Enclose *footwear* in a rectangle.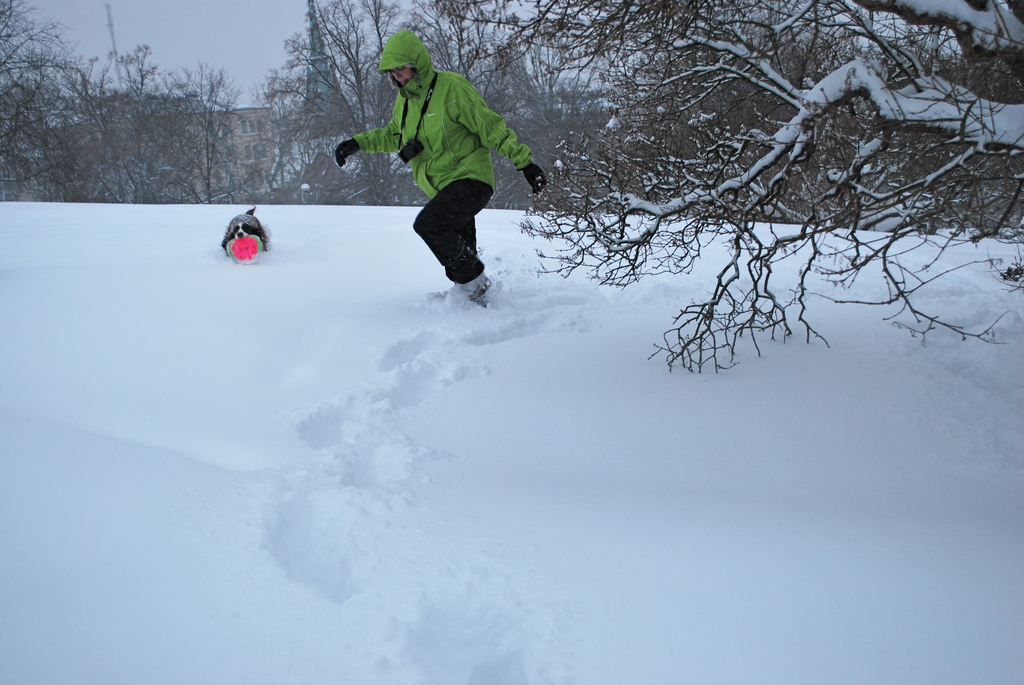
{"left": 454, "top": 269, "right": 493, "bottom": 304}.
